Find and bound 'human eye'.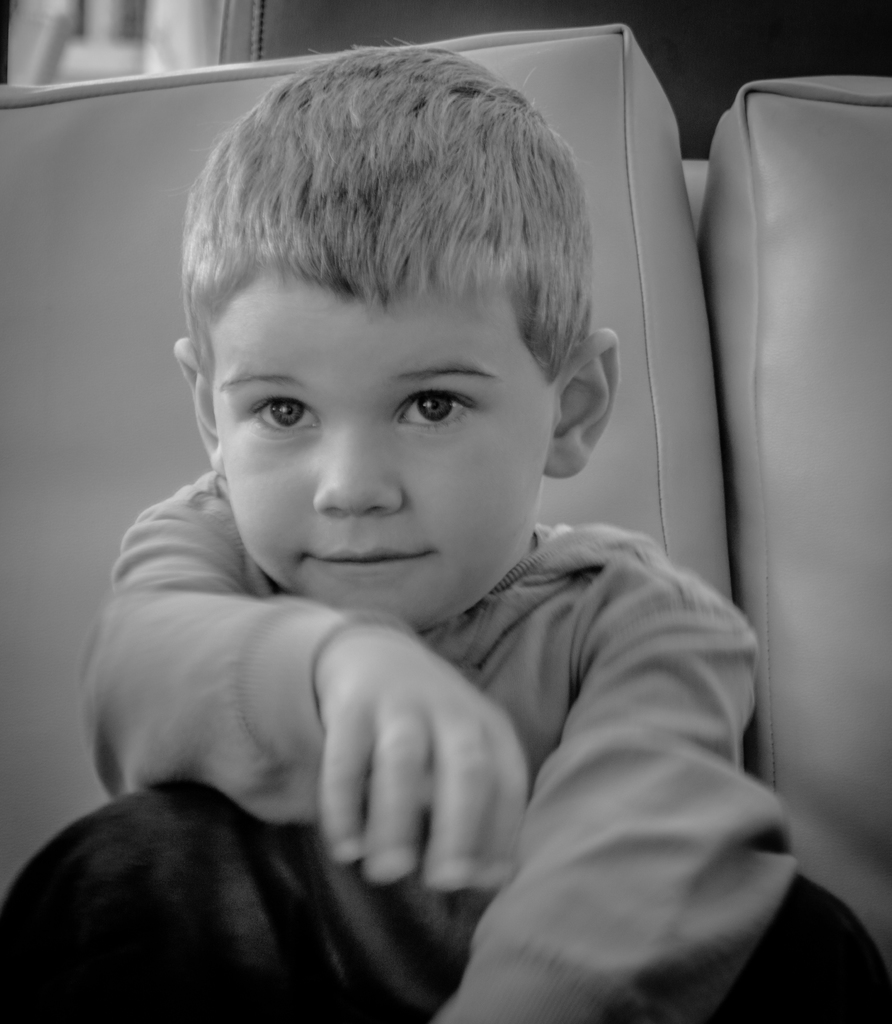
Bound: {"x1": 244, "y1": 393, "x2": 323, "y2": 438}.
